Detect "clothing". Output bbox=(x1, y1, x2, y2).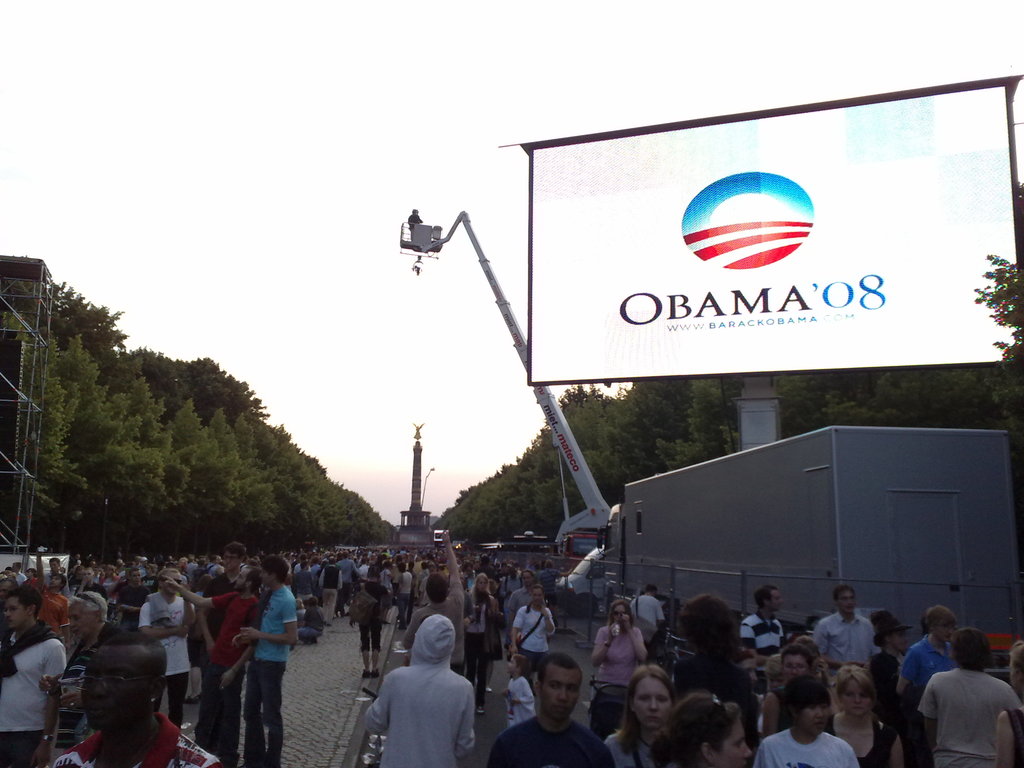
bbox=(248, 571, 312, 767).
